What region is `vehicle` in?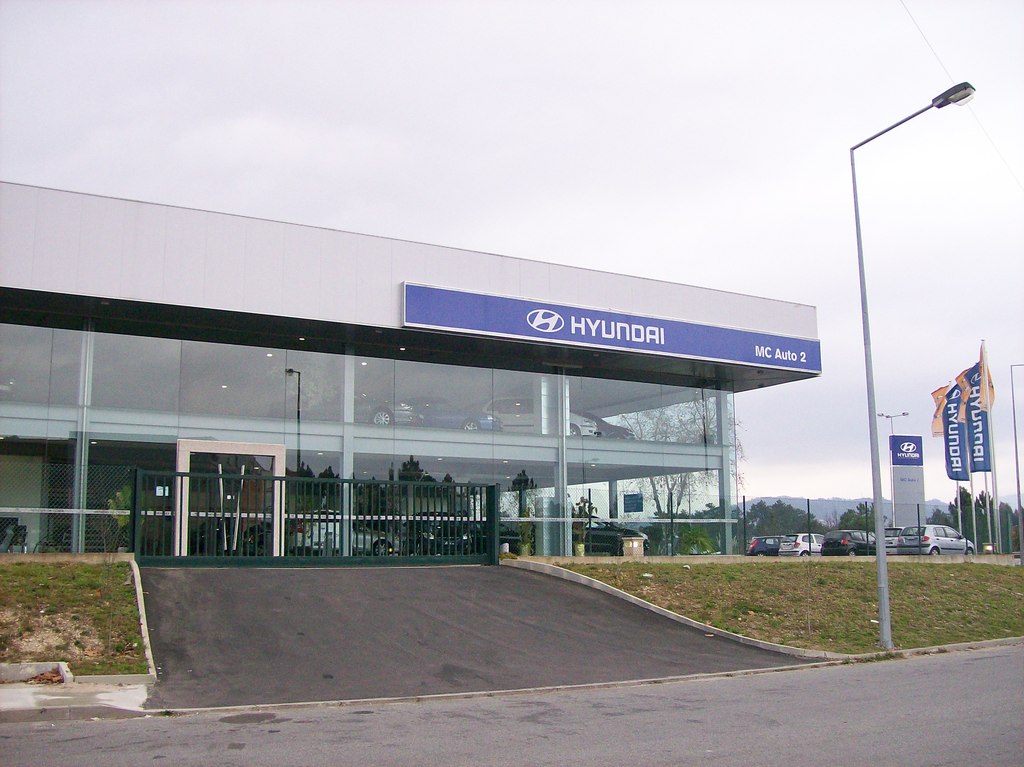
<region>576, 502, 650, 556</region>.
